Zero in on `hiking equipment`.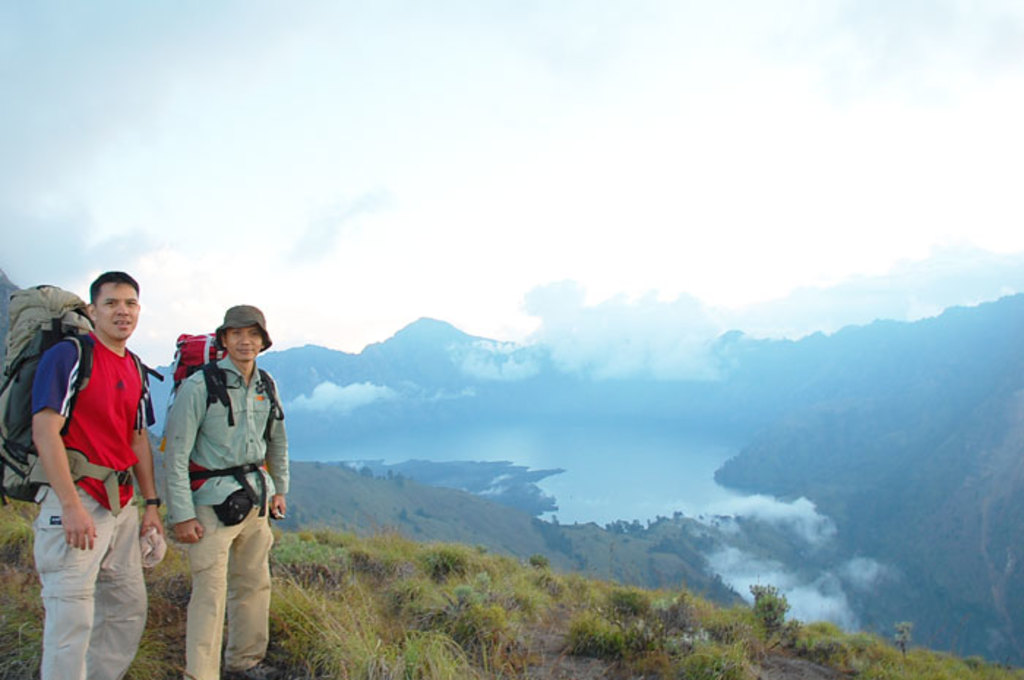
Zeroed in: box=[158, 335, 288, 519].
